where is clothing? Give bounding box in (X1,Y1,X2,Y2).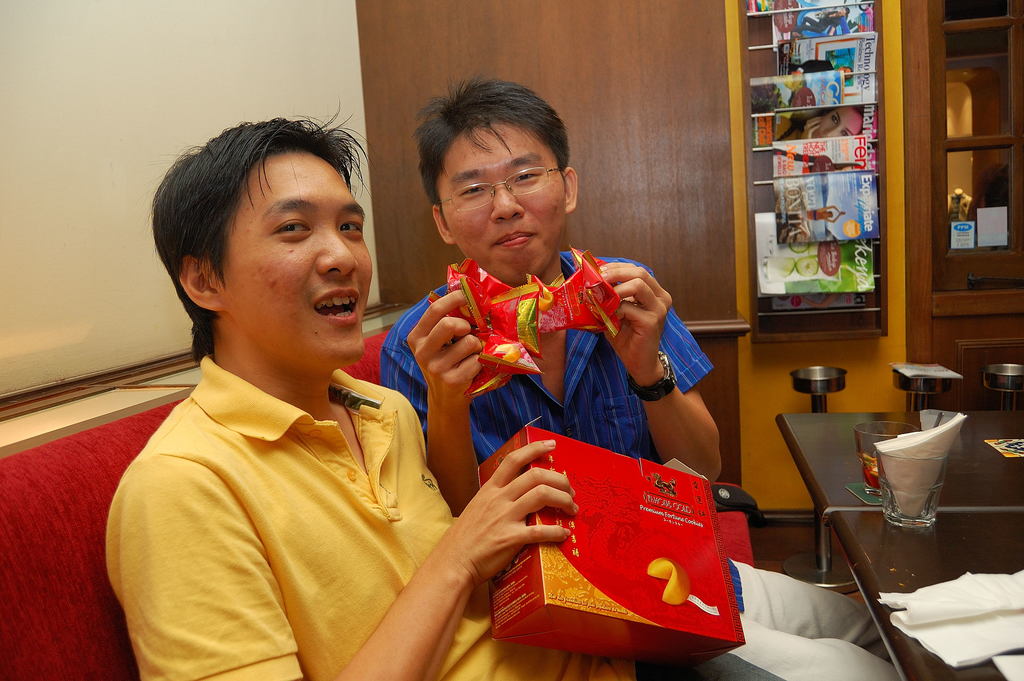
(380,234,775,559).
